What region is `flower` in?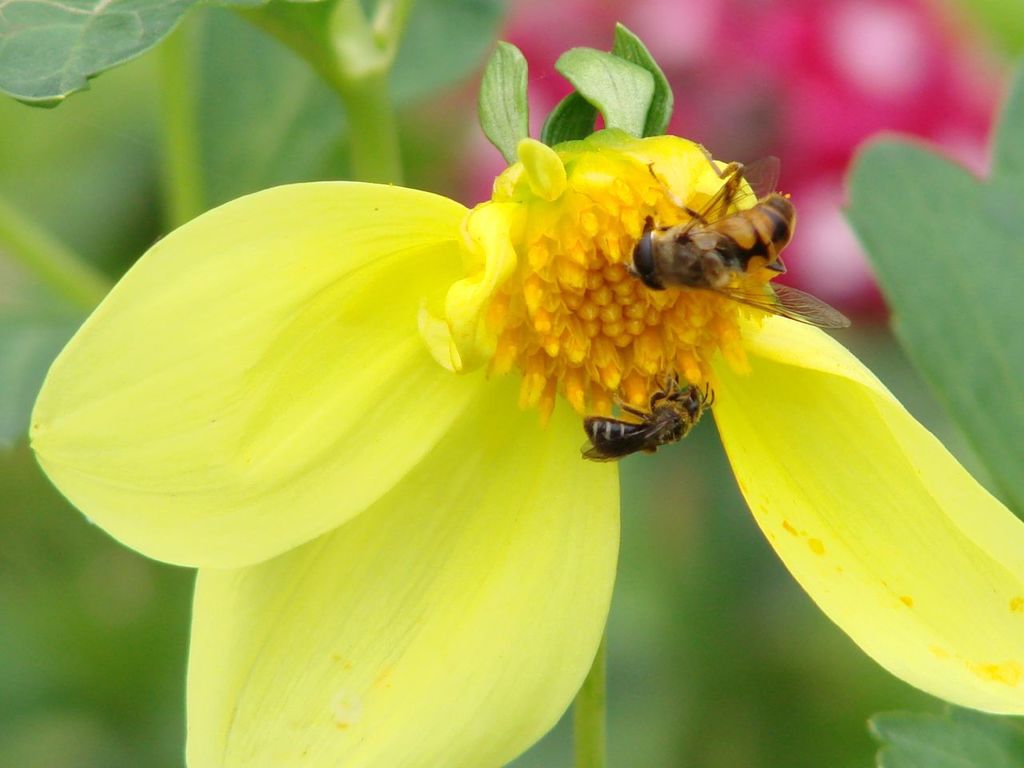
rect(90, 34, 1023, 734).
